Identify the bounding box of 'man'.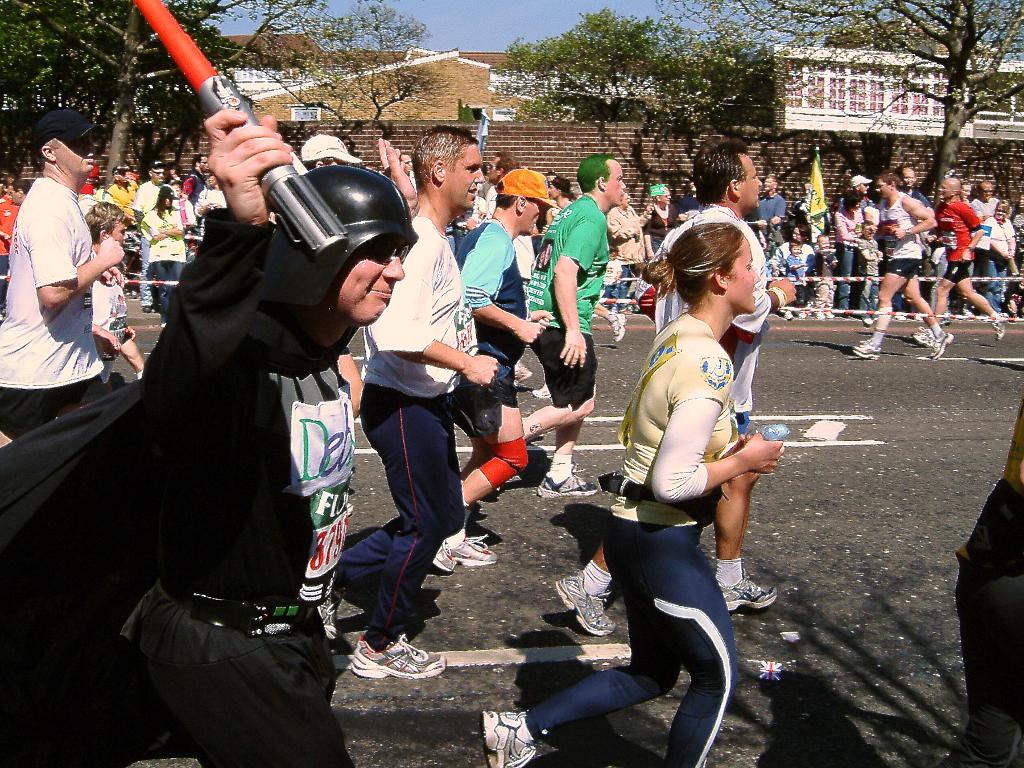
bbox(0, 105, 419, 767).
